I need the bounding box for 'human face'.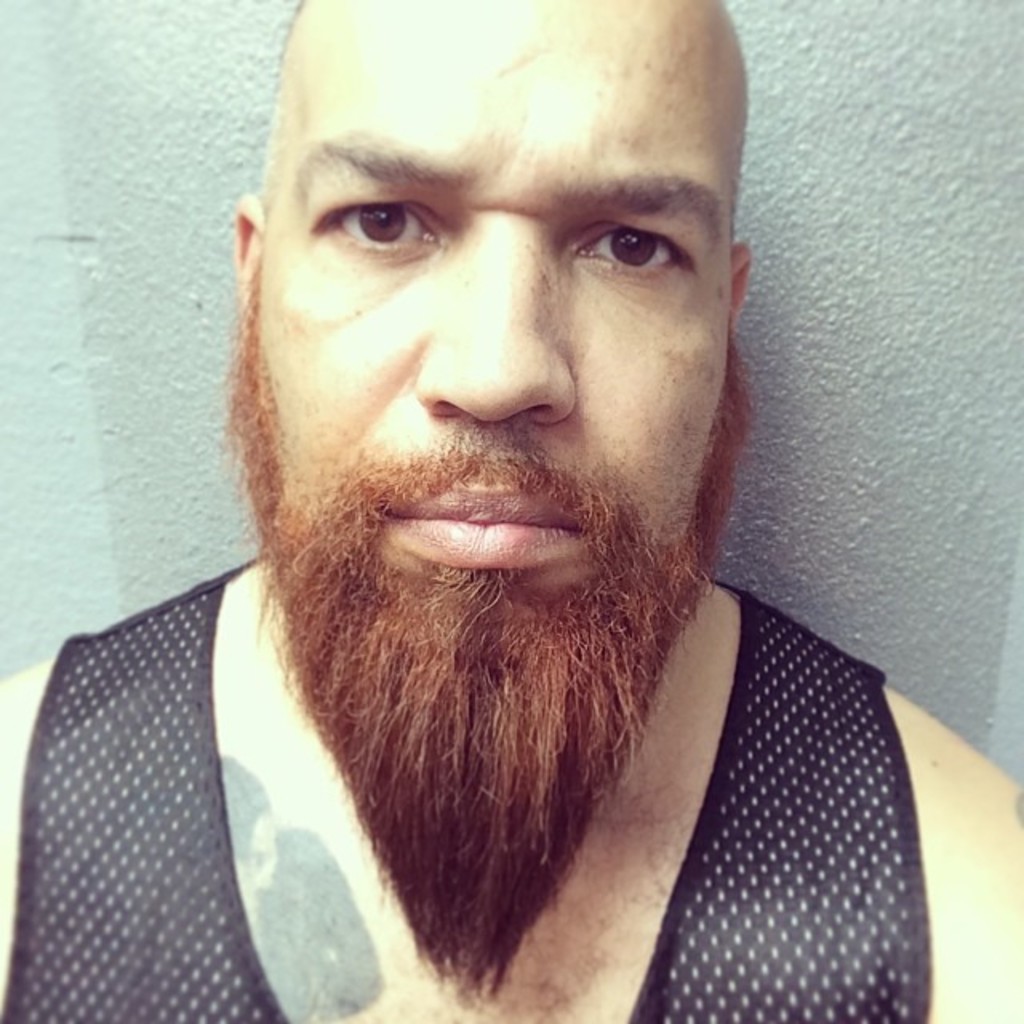
Here it is: {"x1": 237, "y1": 2, "x2": 752, "y2": 987}.
